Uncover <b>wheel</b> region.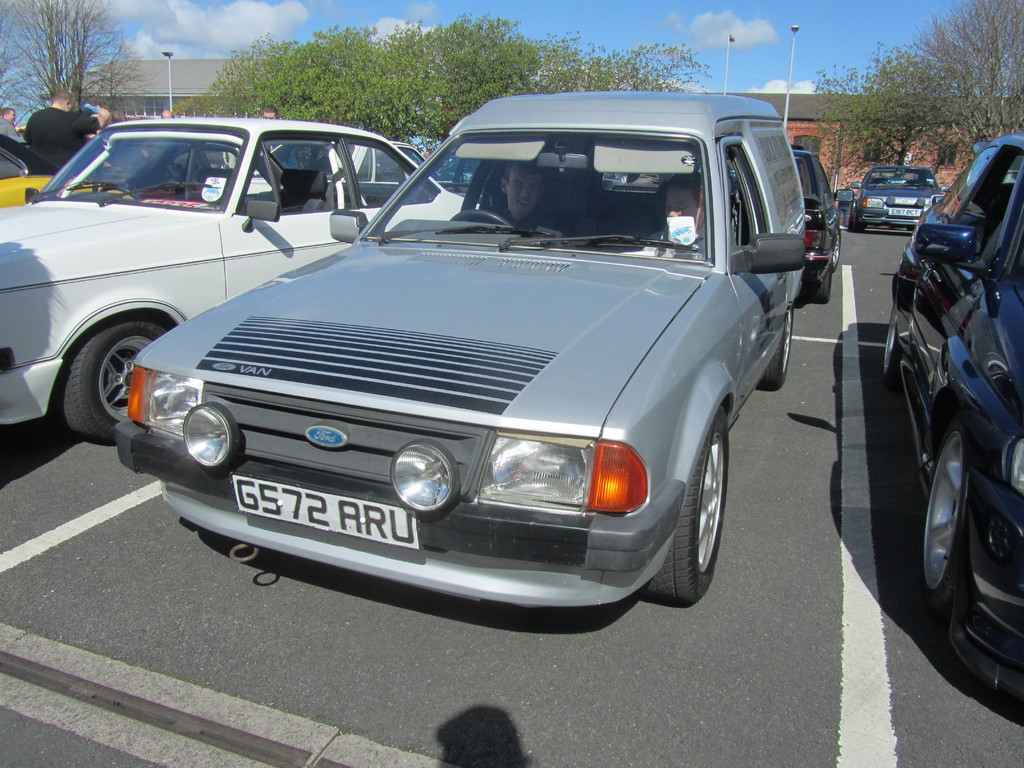
Uncovered: detection(854, 214, 867, 232).
